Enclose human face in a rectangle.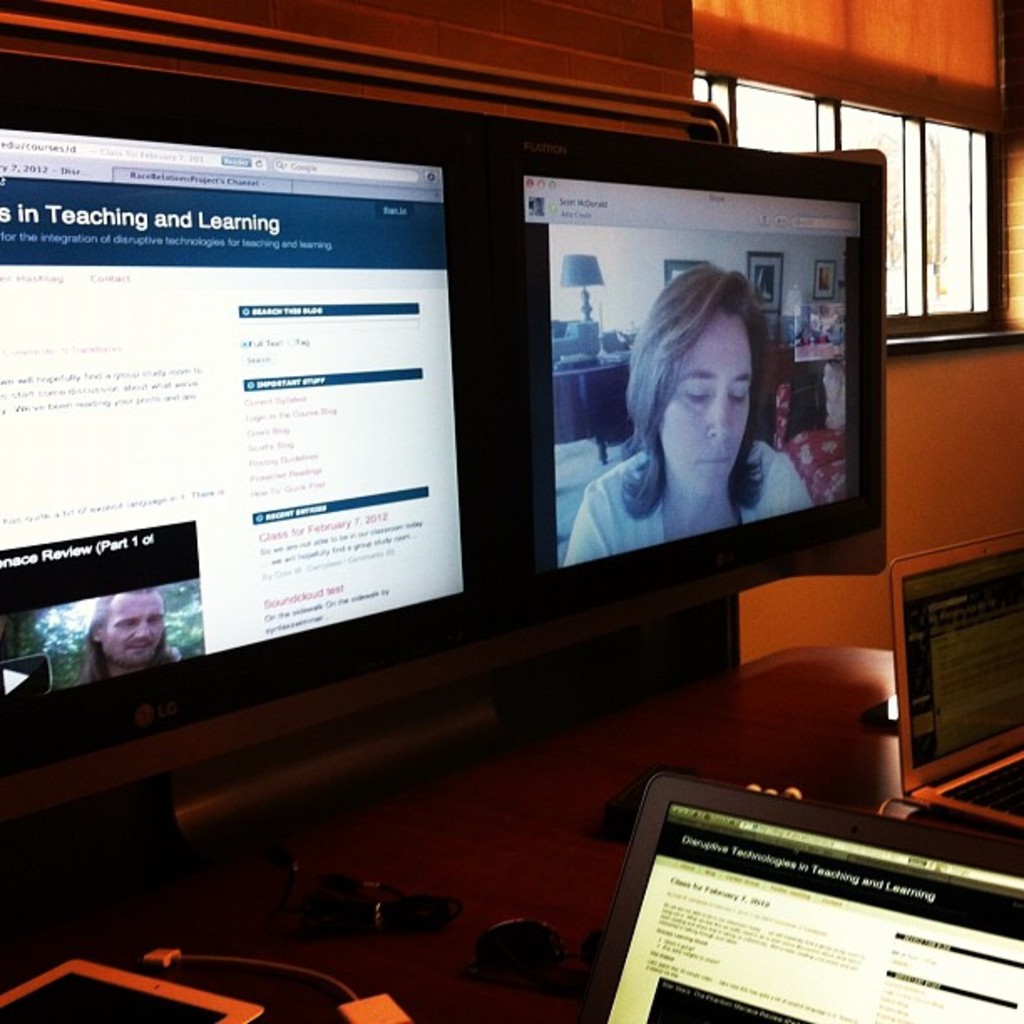
(left=102, top=596, right=161, bottom=668).
